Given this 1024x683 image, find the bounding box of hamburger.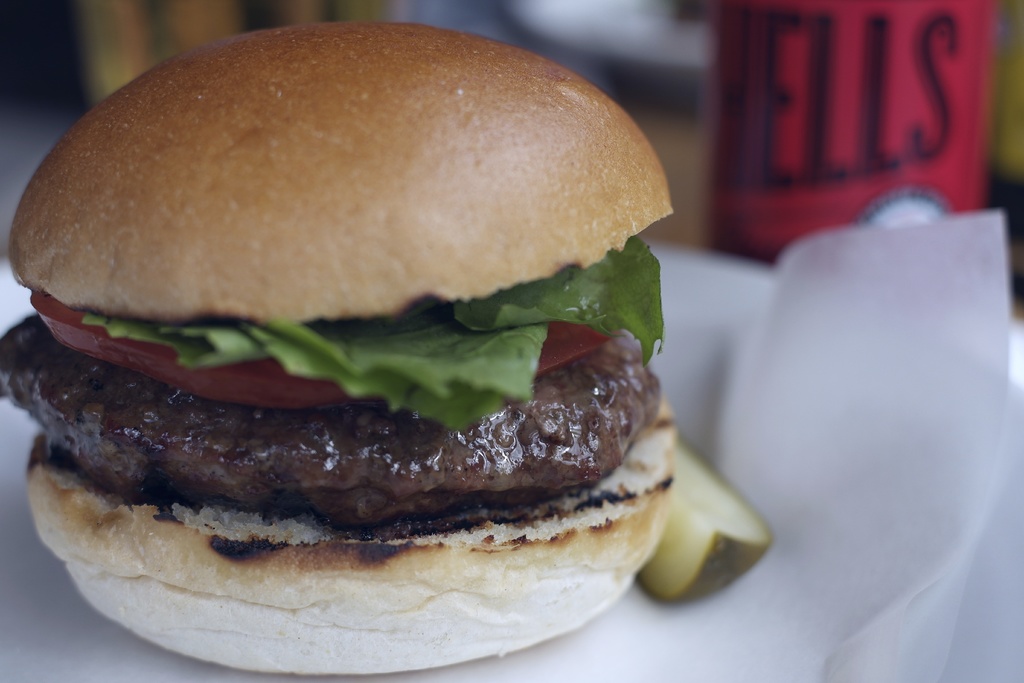
x1=0 y1=23 x2=682 y2=679.
